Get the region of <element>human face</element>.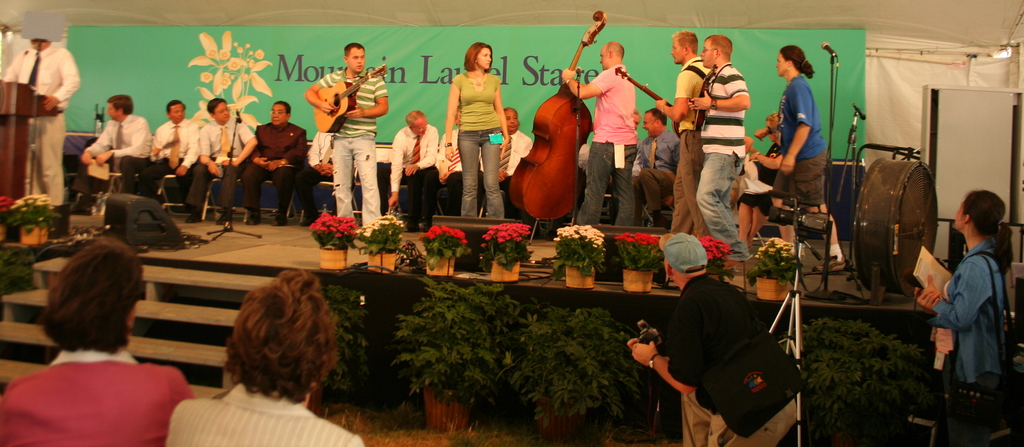
(699,39,714,68).
